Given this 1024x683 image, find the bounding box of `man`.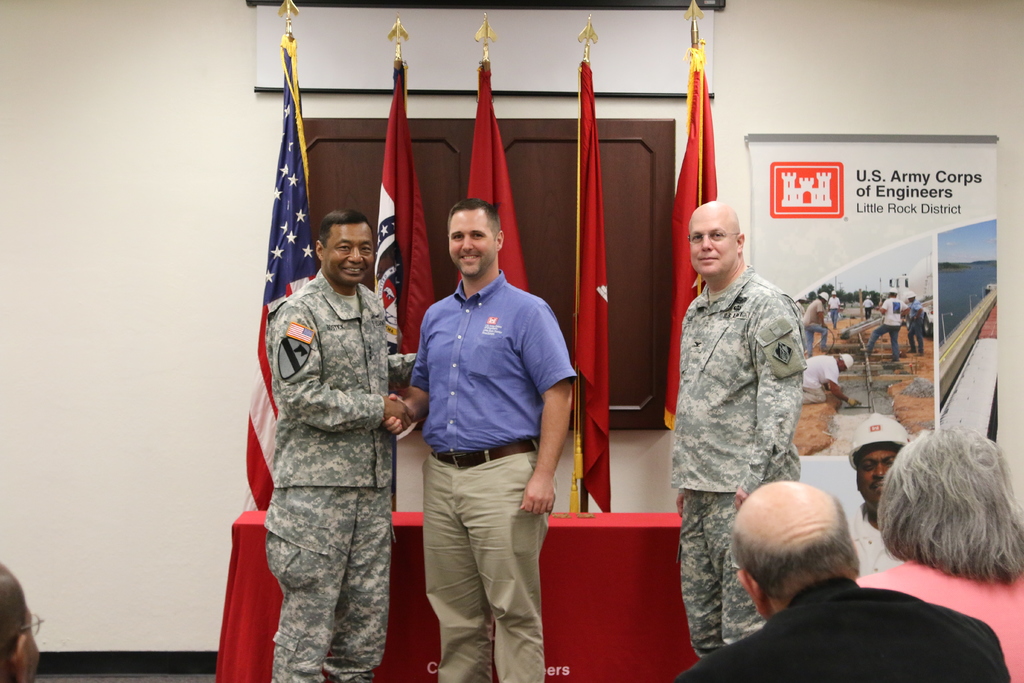
bbox=(844, 411, 911, 579).
